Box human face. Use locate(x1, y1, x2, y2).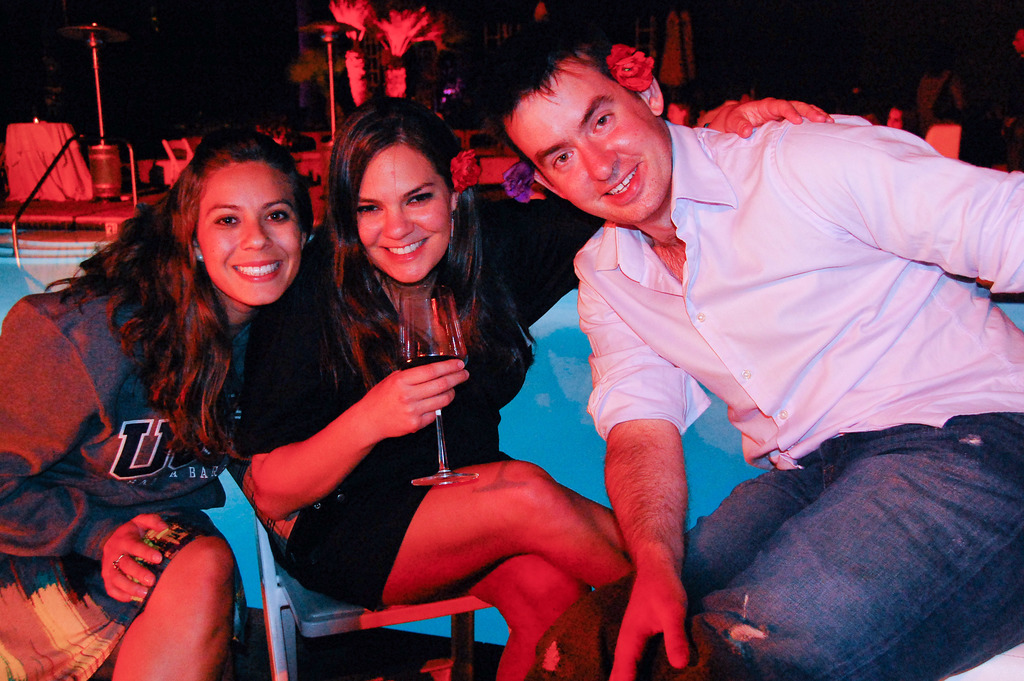
locate(508, 58, 675, 238).
